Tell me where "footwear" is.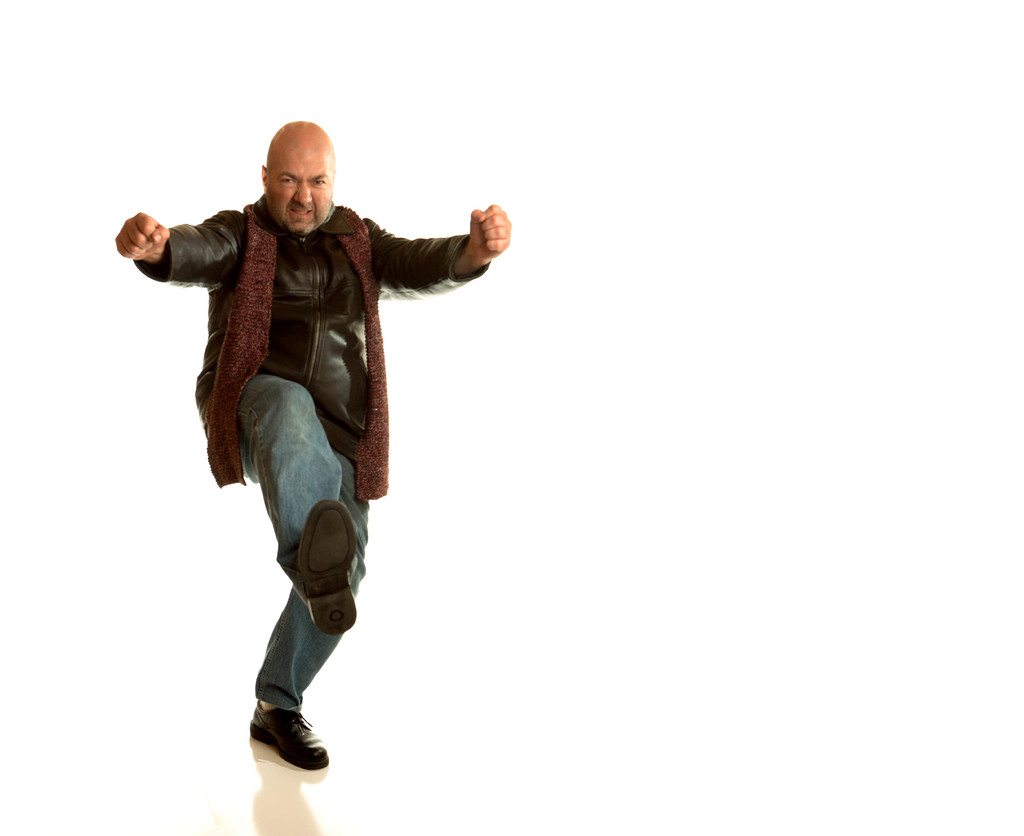
"footwear" is at left=315, top=497, right=359, bottom=630.
